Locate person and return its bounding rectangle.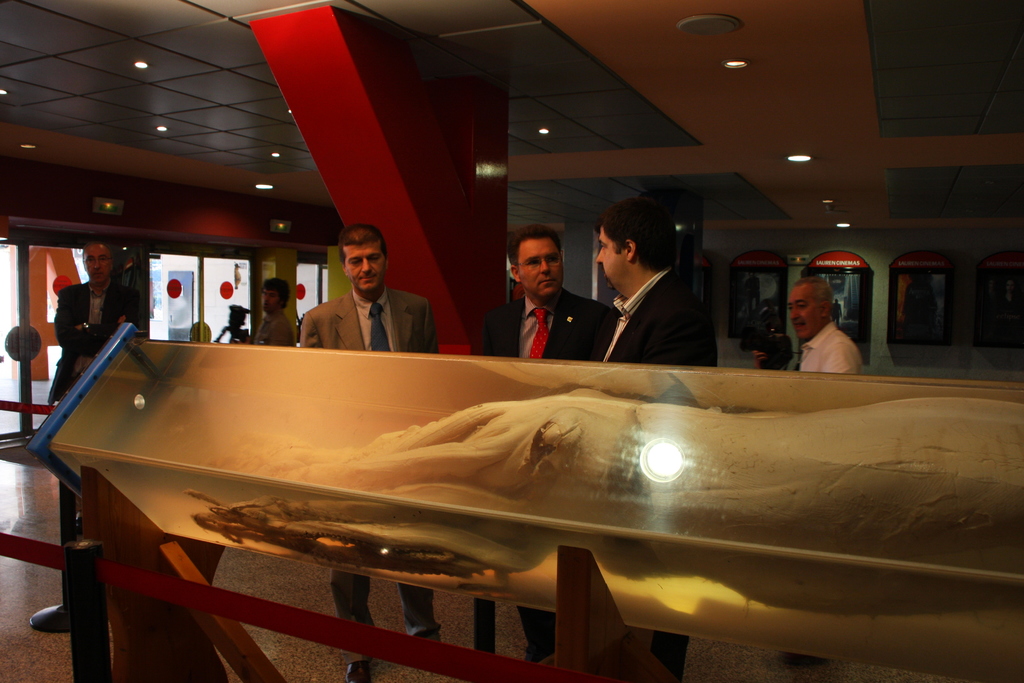
detection(755, 273, 862, 370).
